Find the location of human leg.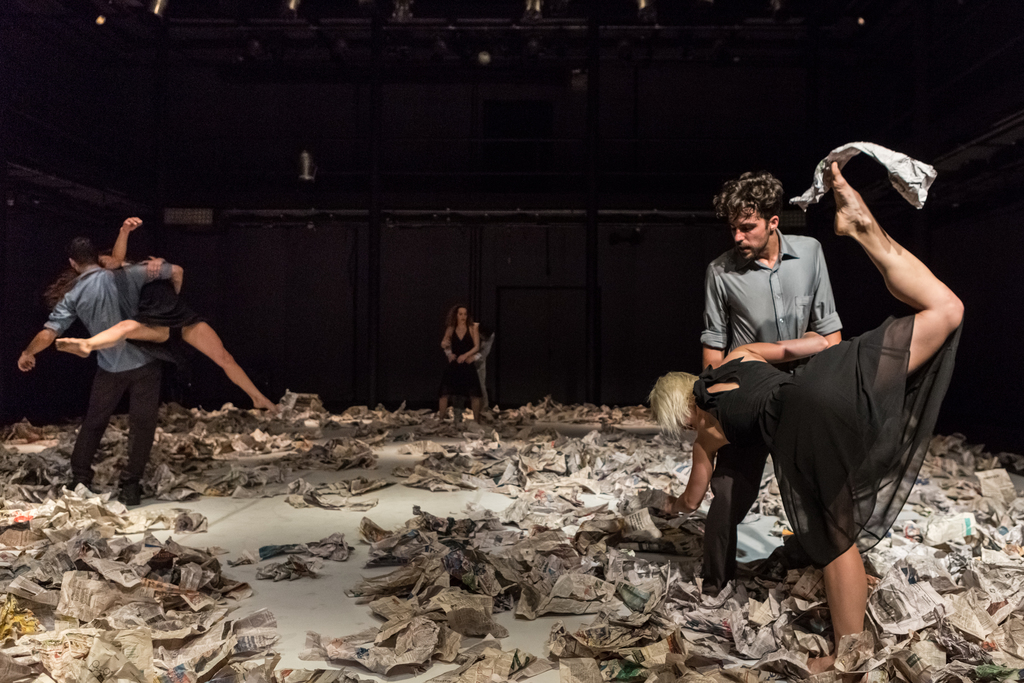
Location: 804 160 970 398.
